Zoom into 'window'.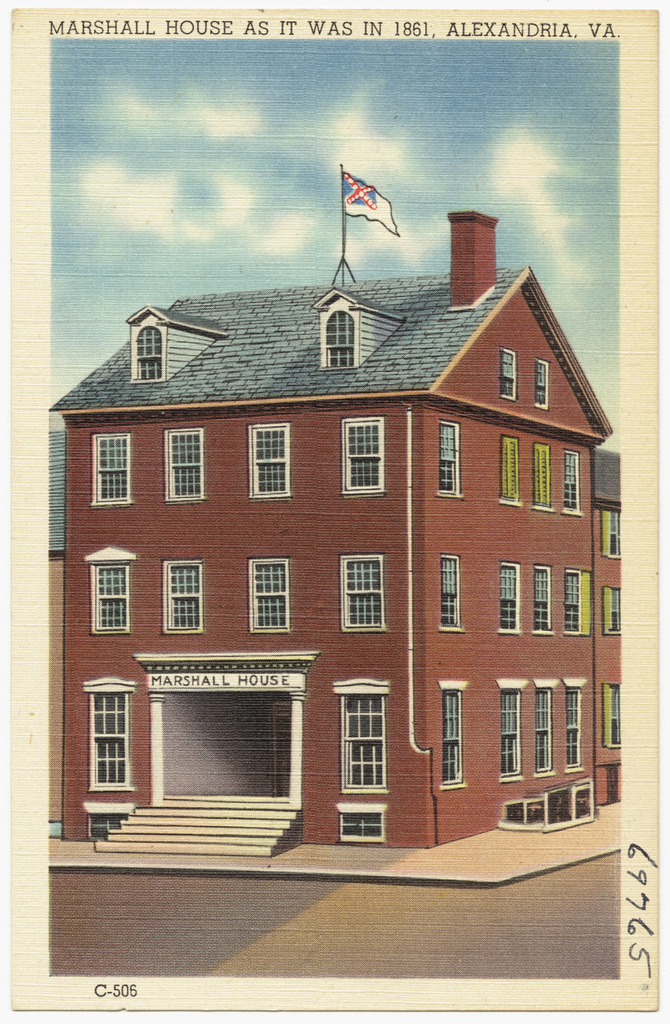
Zoom target: select_region(530, 682, 558, 771).
